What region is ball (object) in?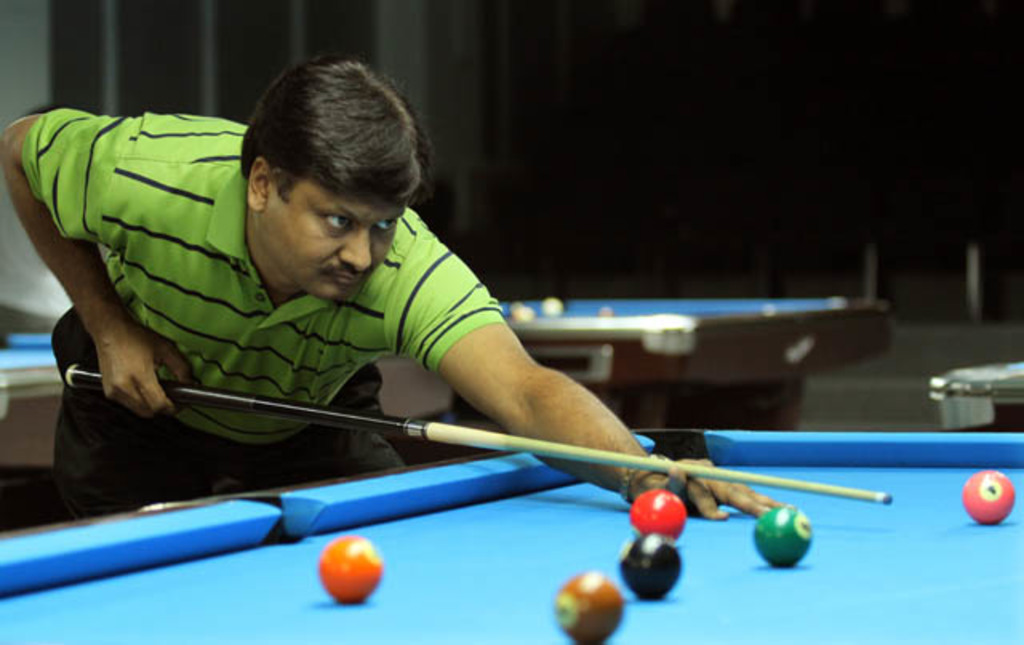
bbox=[317, 535, 381, 603].
